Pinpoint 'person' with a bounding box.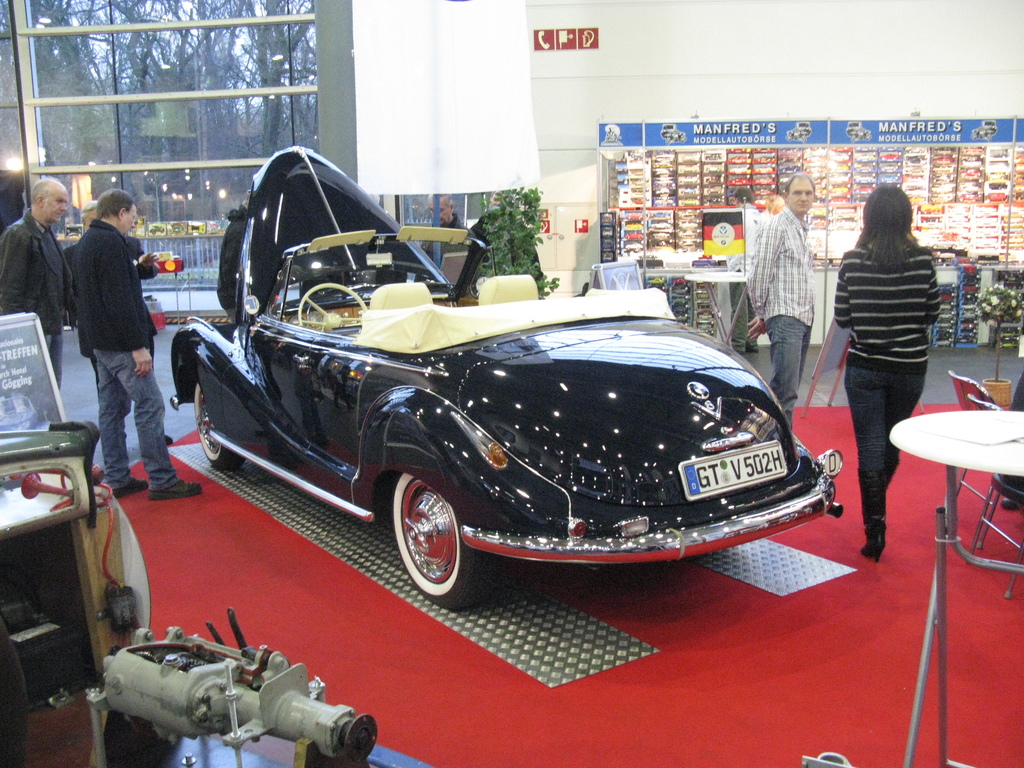
box(828, 160, 945, 515).
